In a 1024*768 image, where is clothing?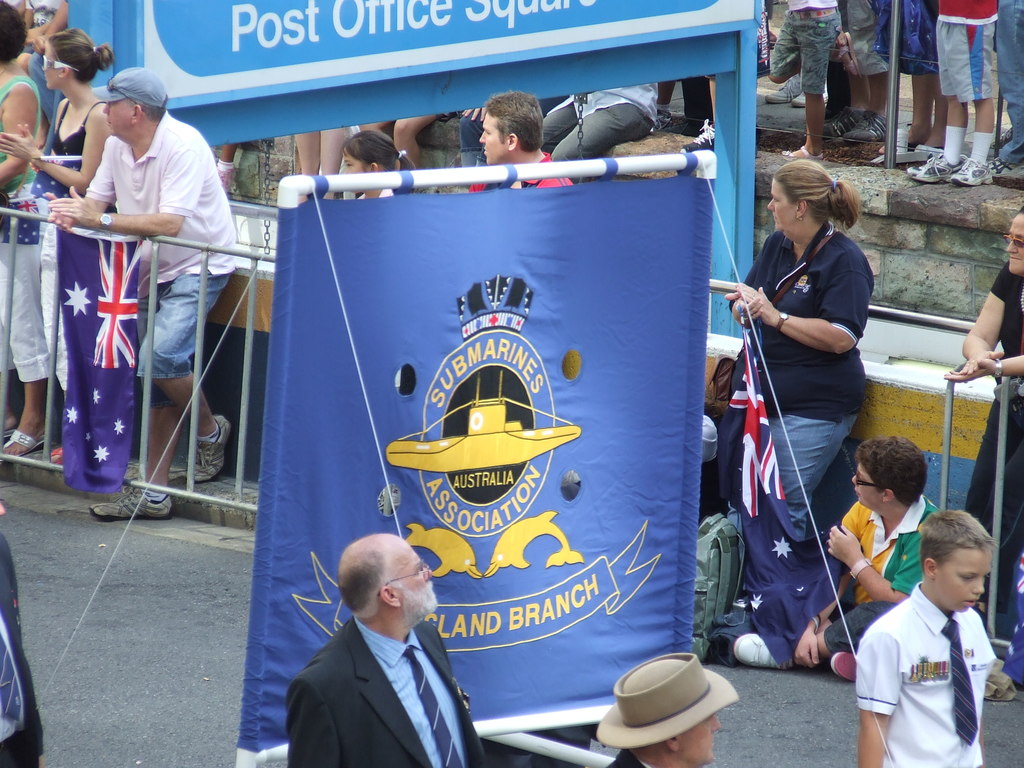
select_region(984, 13, 1020, 172).
